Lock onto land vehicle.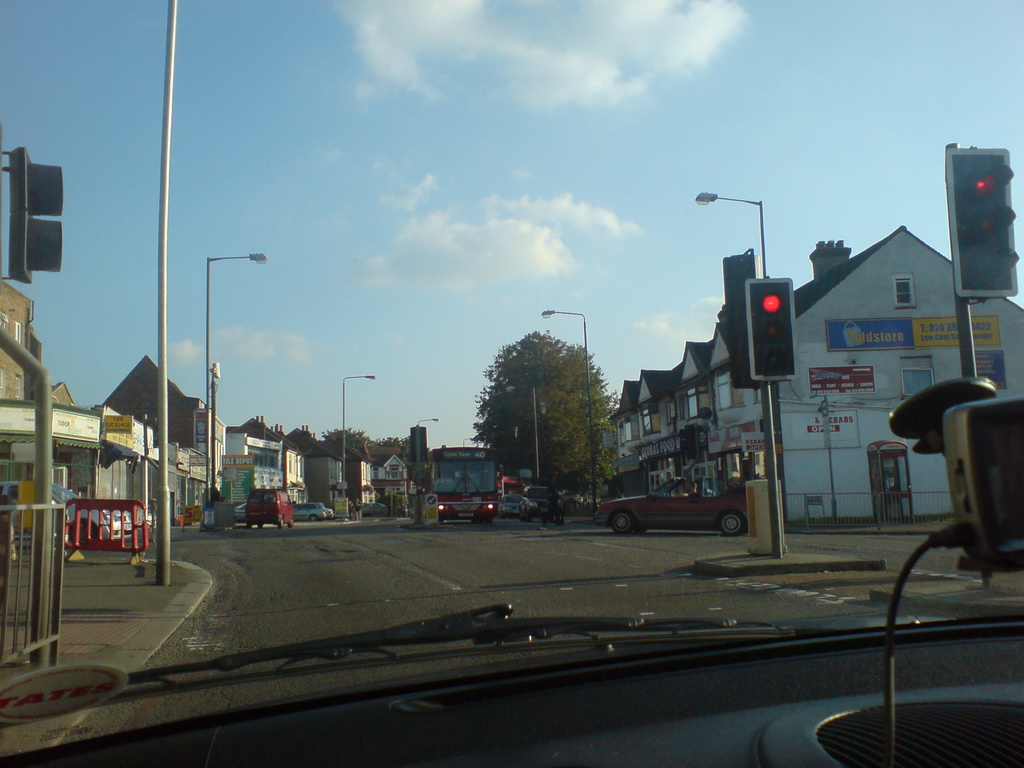
Locked: 246 491 292 528.
